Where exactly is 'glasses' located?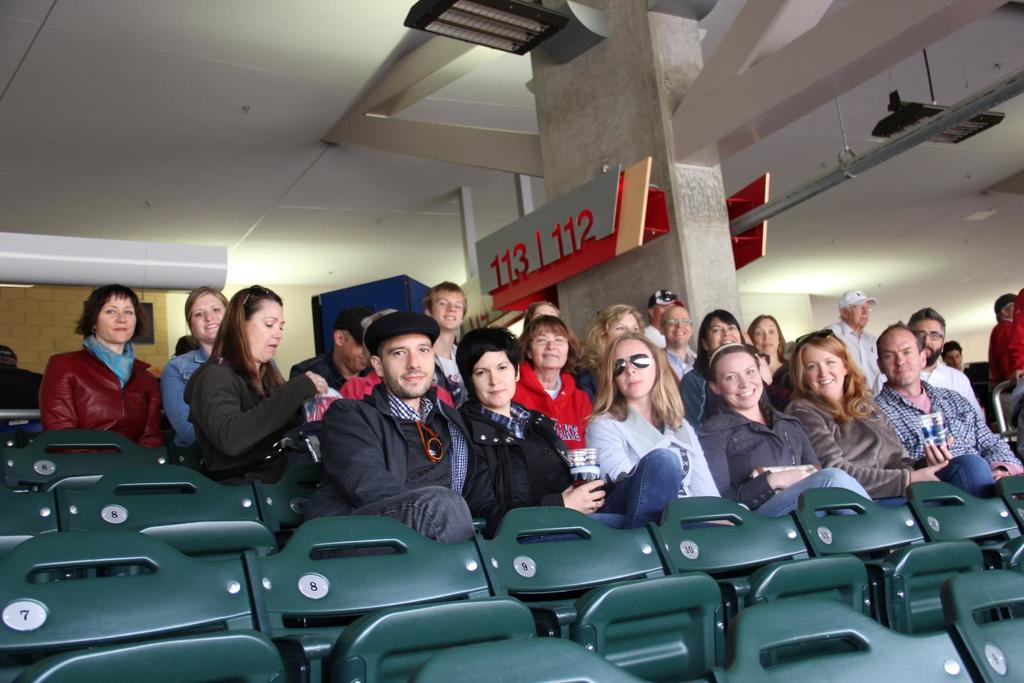
Its bounding box is [x1=916, y1=332, x2=946, y2=340].
